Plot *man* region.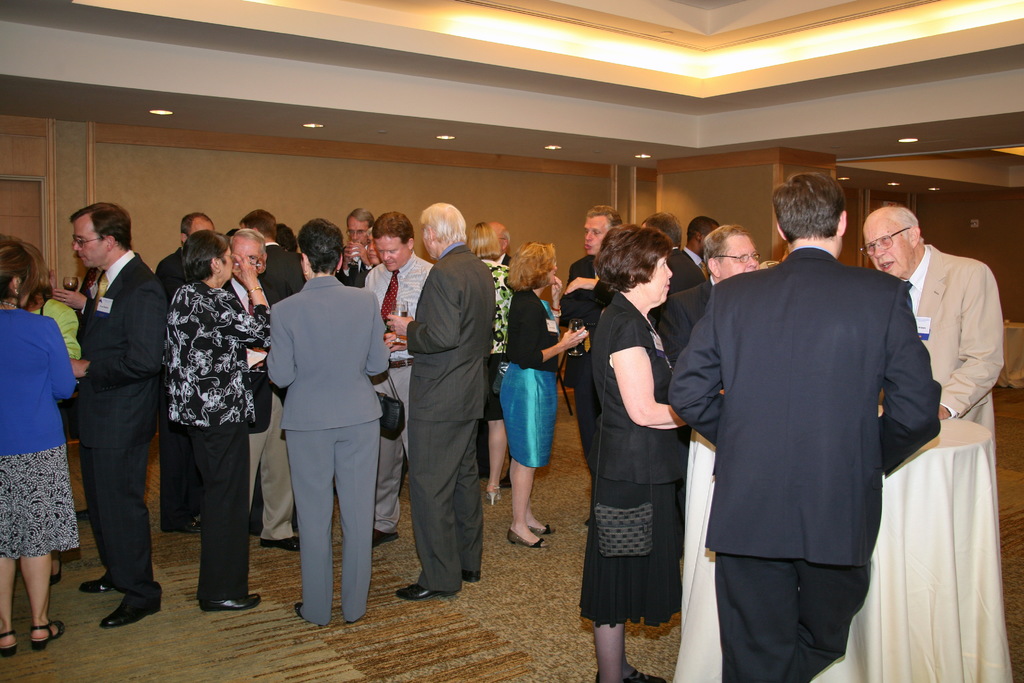
Plotted at pyautogui.locateOnScreen(666, 170, 941, 682).
